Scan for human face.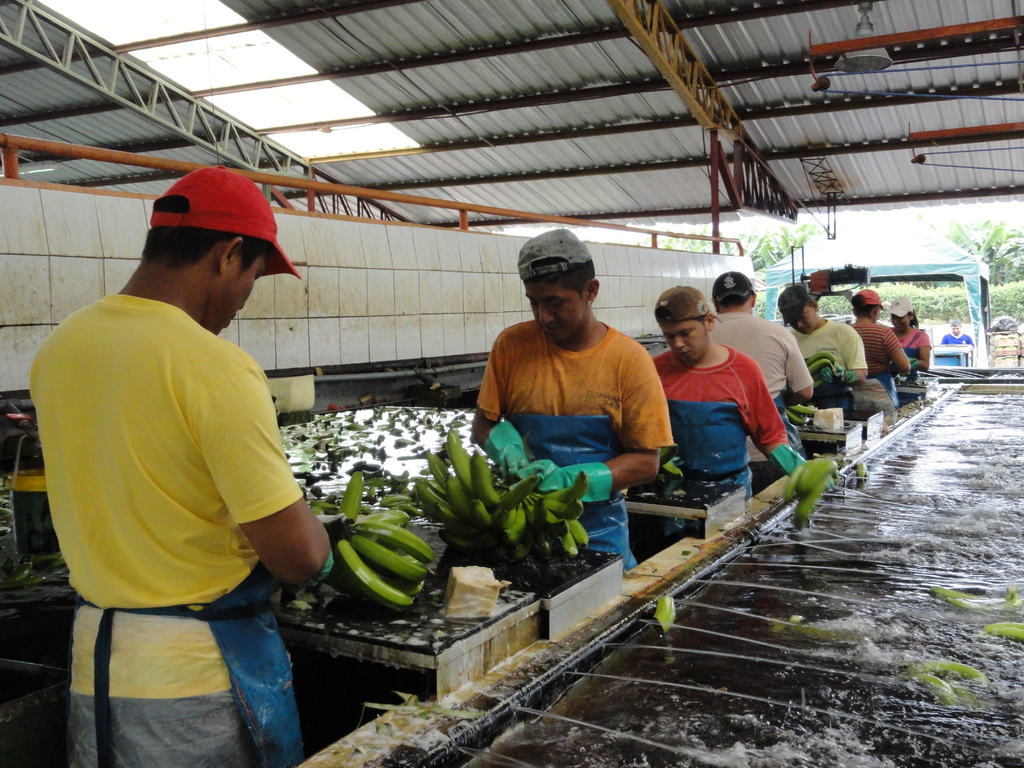
Scan result: [784,304,820,329].
